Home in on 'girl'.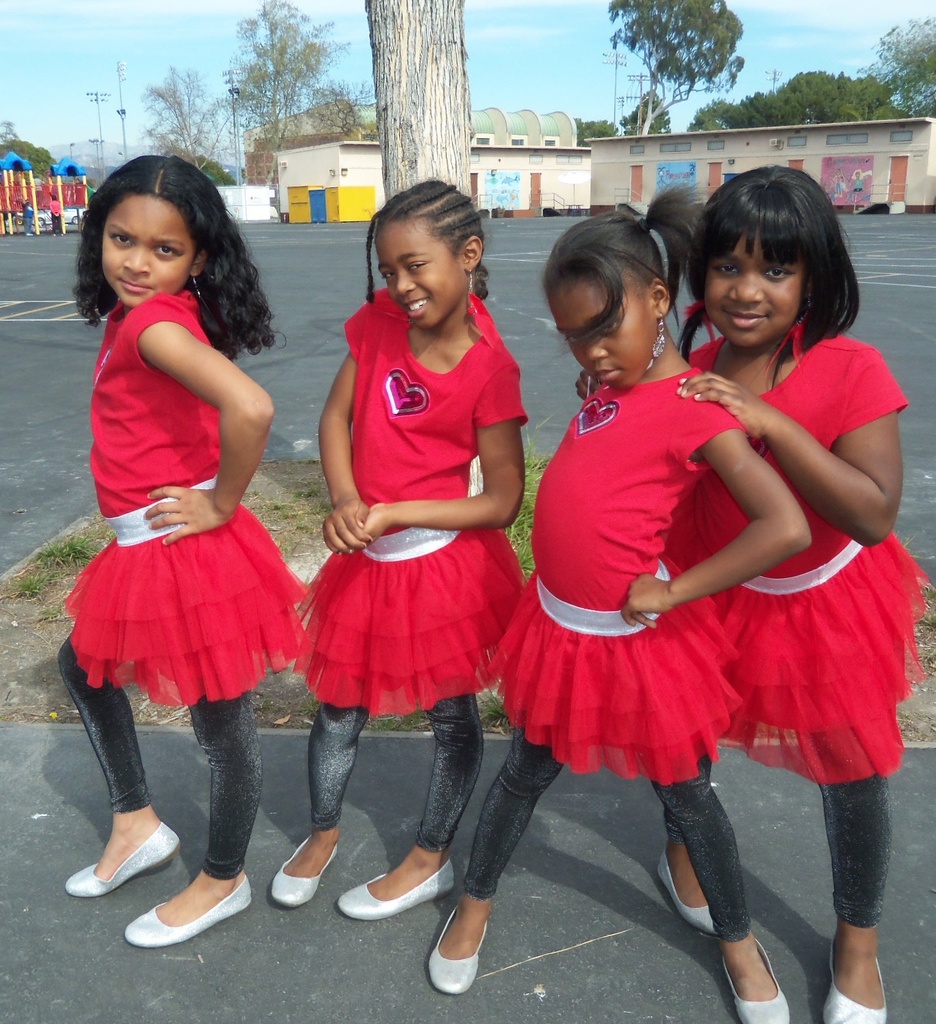
Homed in at Rect(655, 157, 929, 1023).
